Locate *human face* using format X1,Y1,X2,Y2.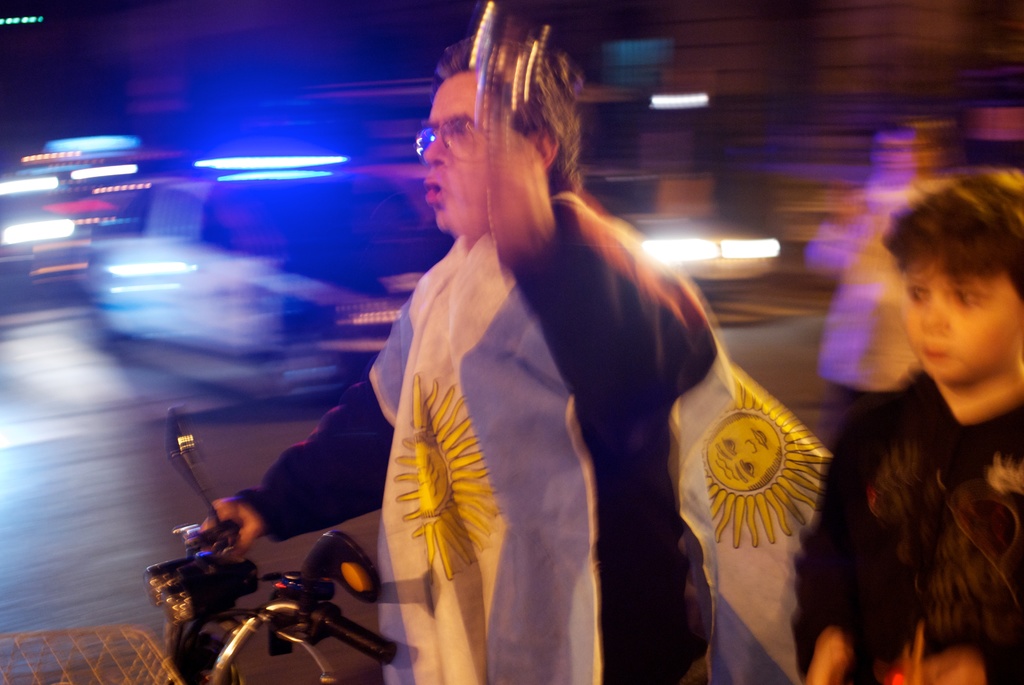
904,258,1020,379.
